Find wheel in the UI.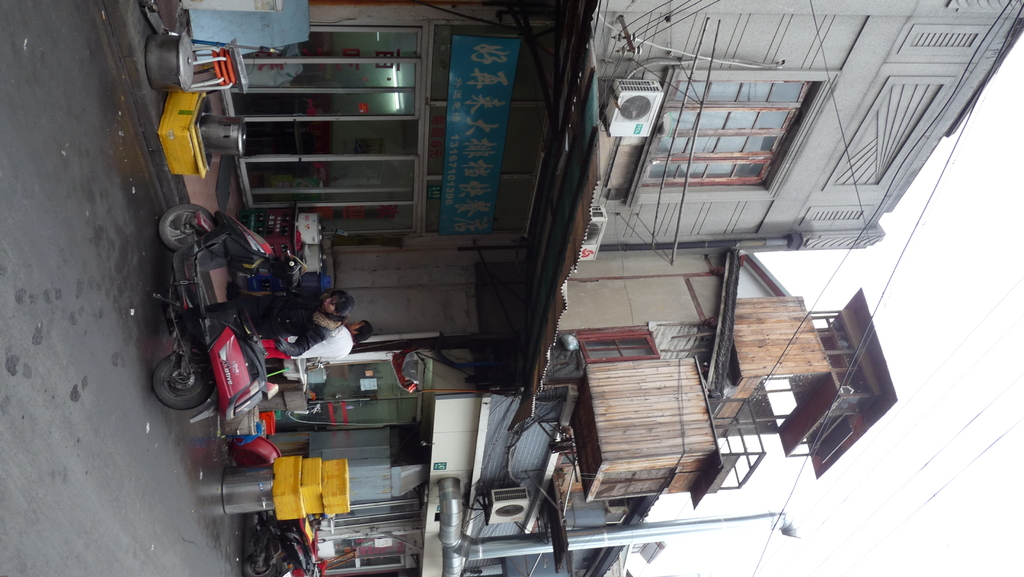
UI element at detection(243, 549, 278, 576).
